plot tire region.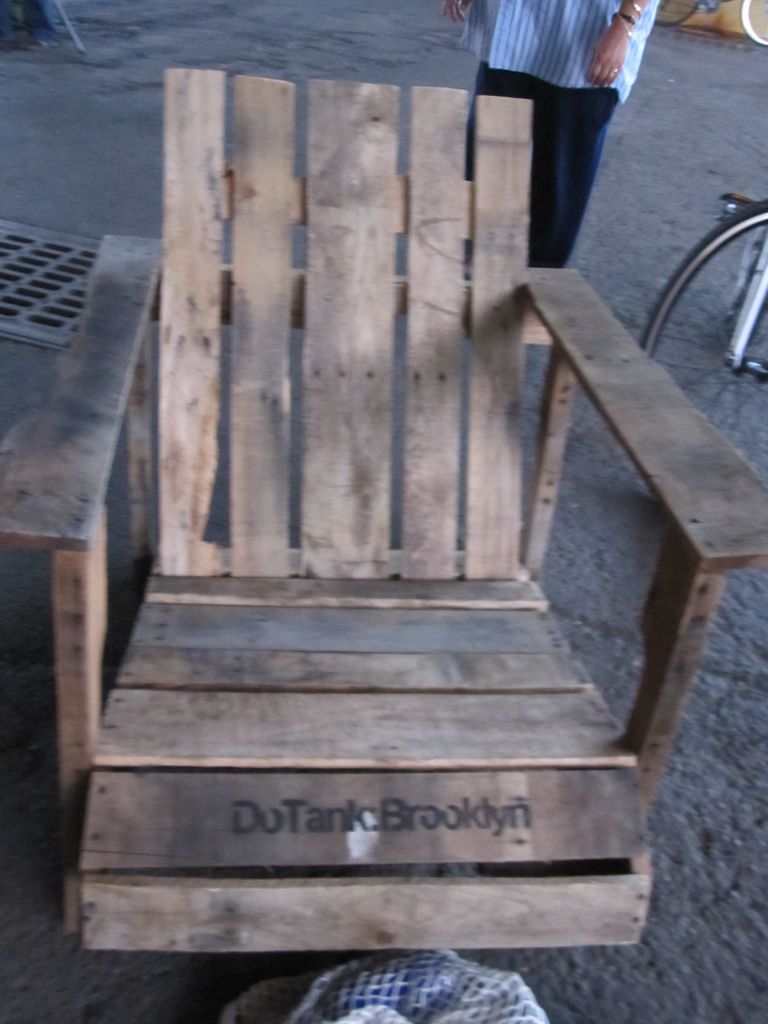
Plotted at [637, 206, 767, 490].
